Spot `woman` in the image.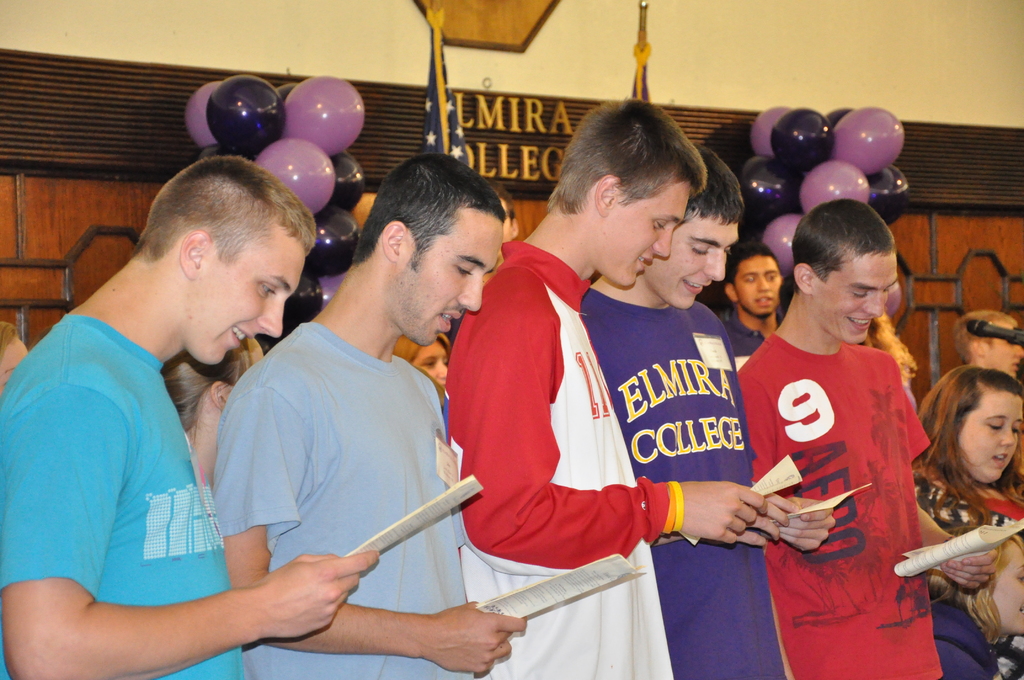
`woman` found at box=[720, 198, 963, 659].
